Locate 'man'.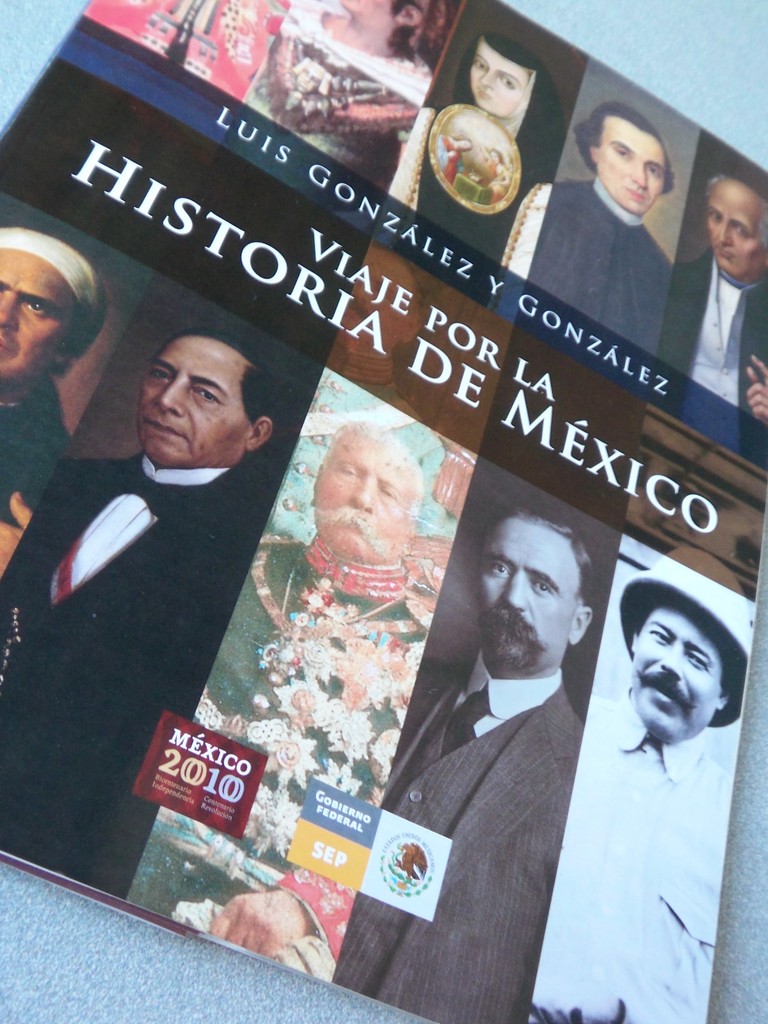
Bounding box: [500, 99, 678, 356].
